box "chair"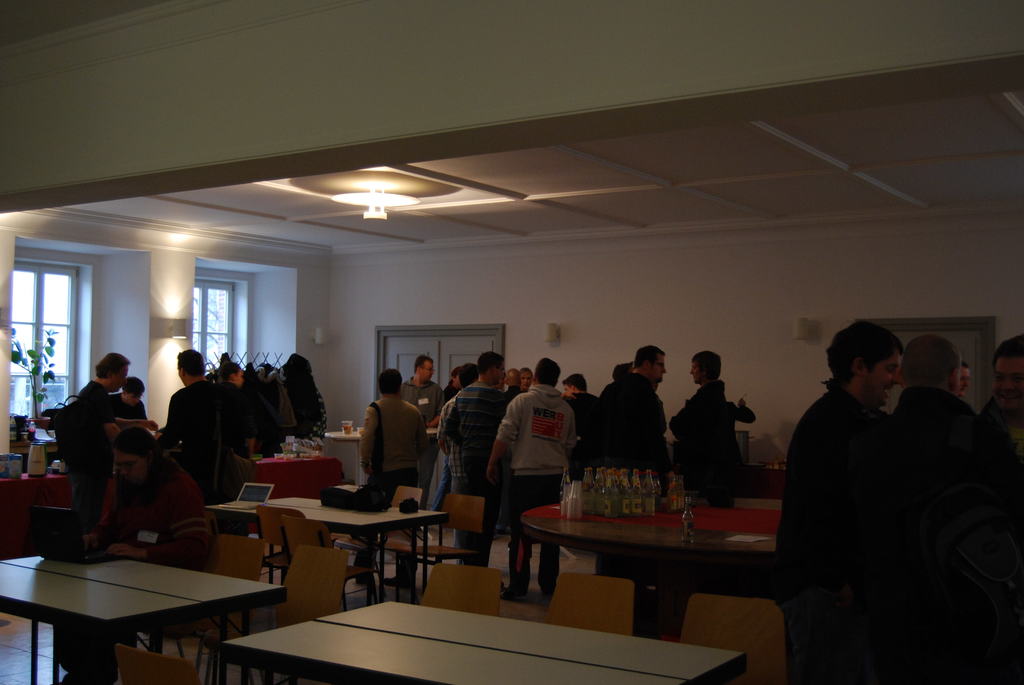
detection(257, 508, 307, 589)
